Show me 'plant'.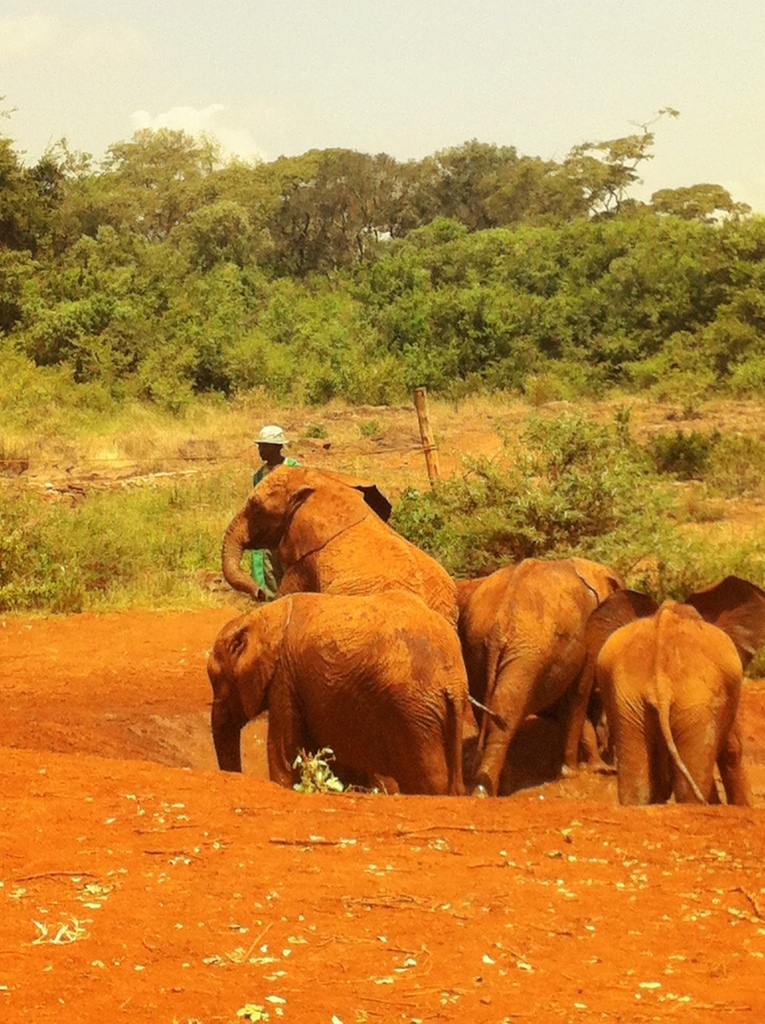
'plant' is here: left=603, top=405, right=638, bottom=449.
